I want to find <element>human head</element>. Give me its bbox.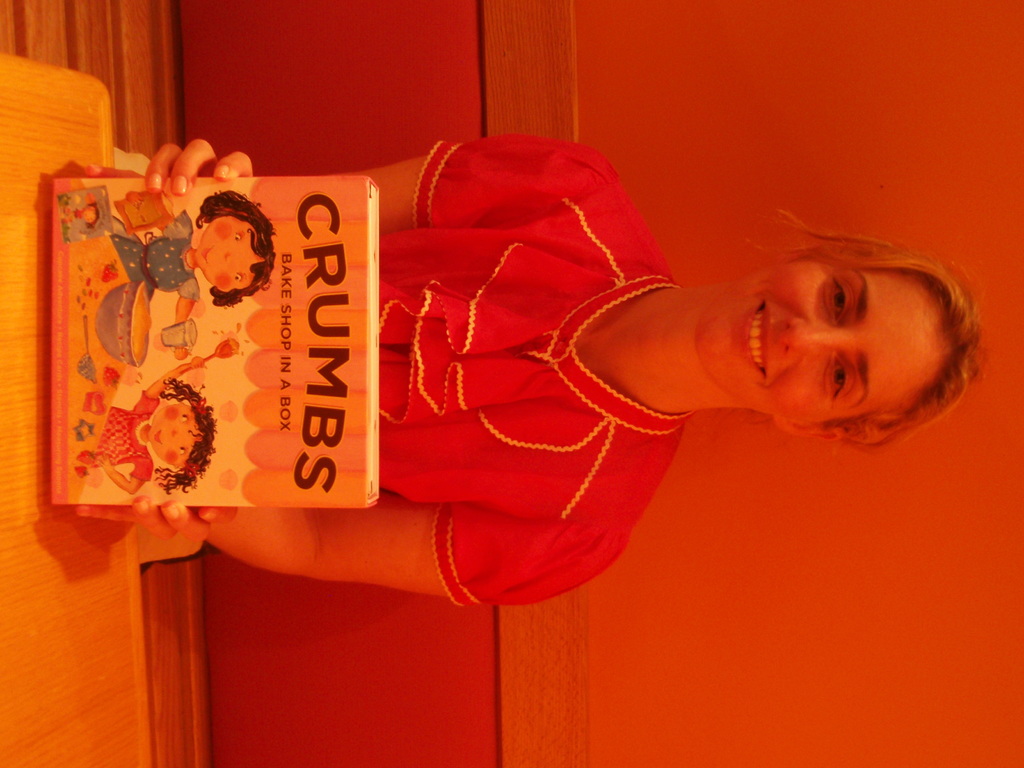
691 216 971 449.
